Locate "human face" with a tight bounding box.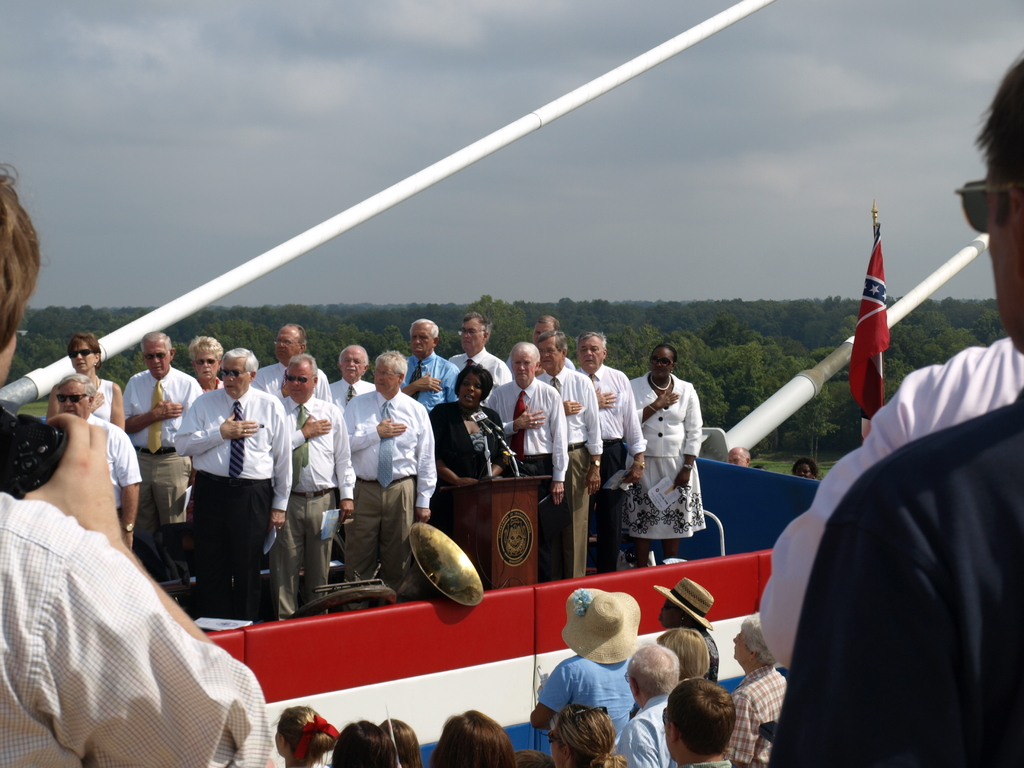
detection(657, 600, 681, 630).
